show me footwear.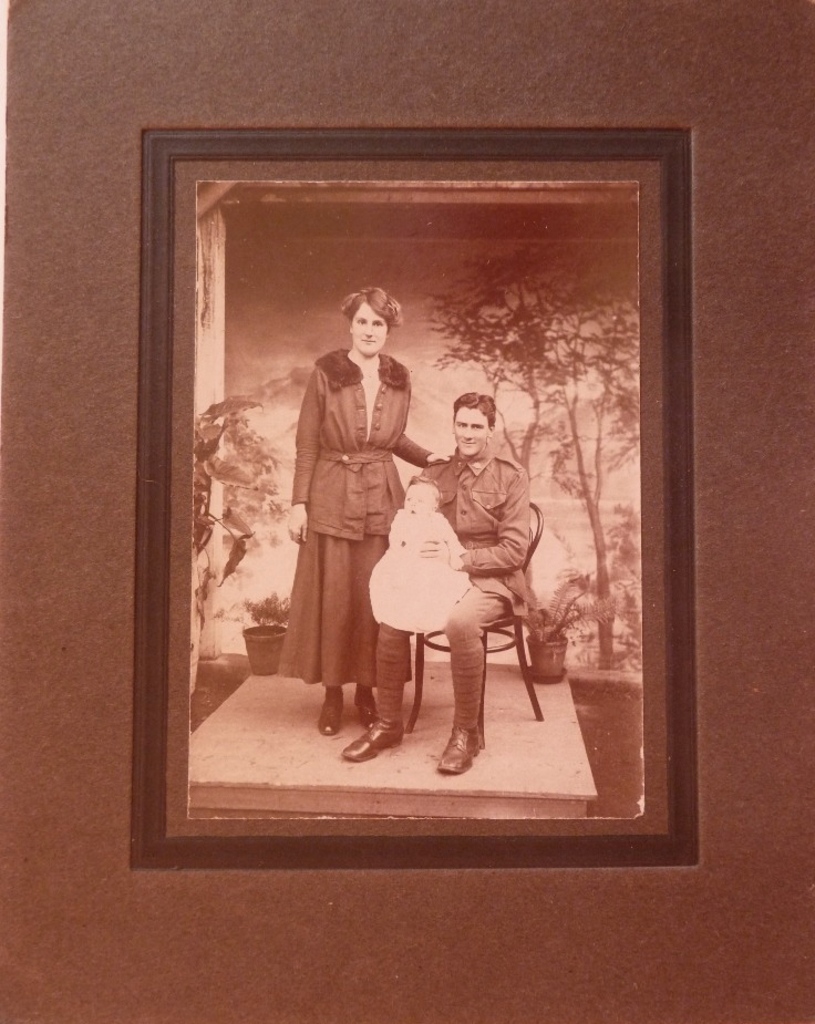
footwear is here: <box>353,693,379,726</box>.
